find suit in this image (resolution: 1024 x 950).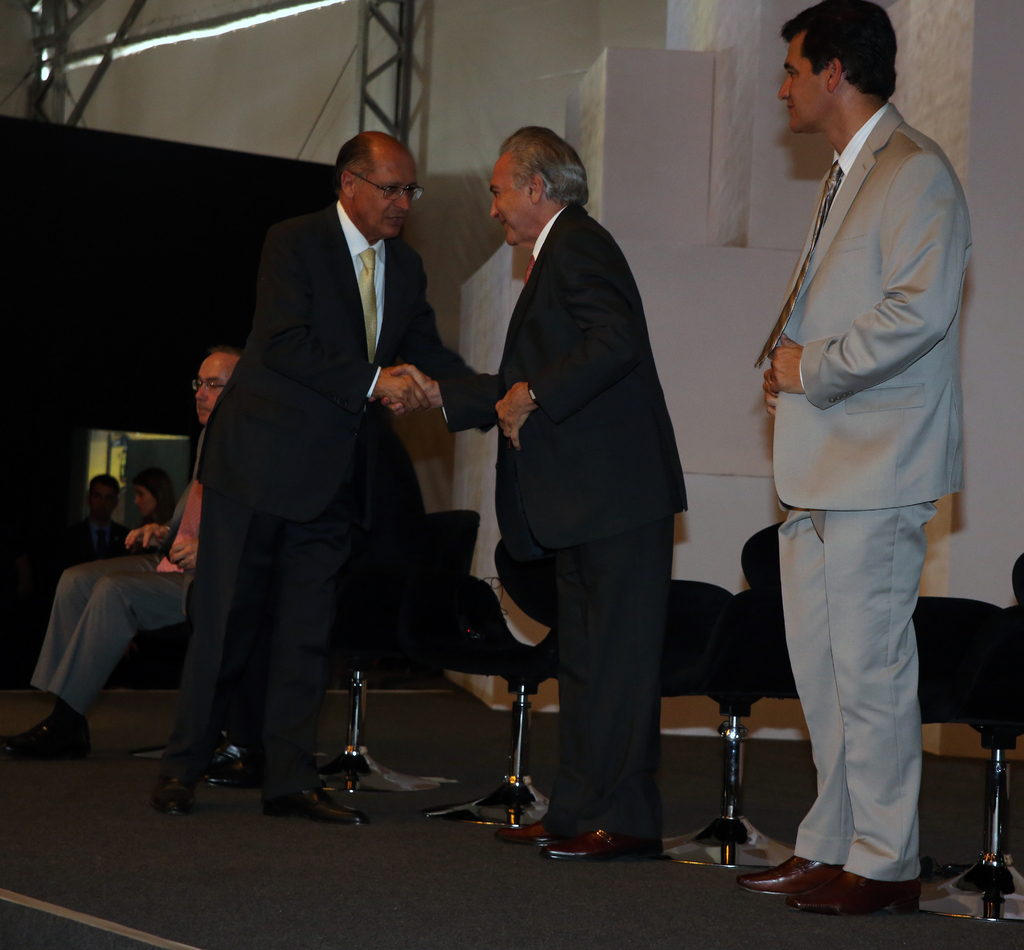
region(36, 423, 208, 701).
